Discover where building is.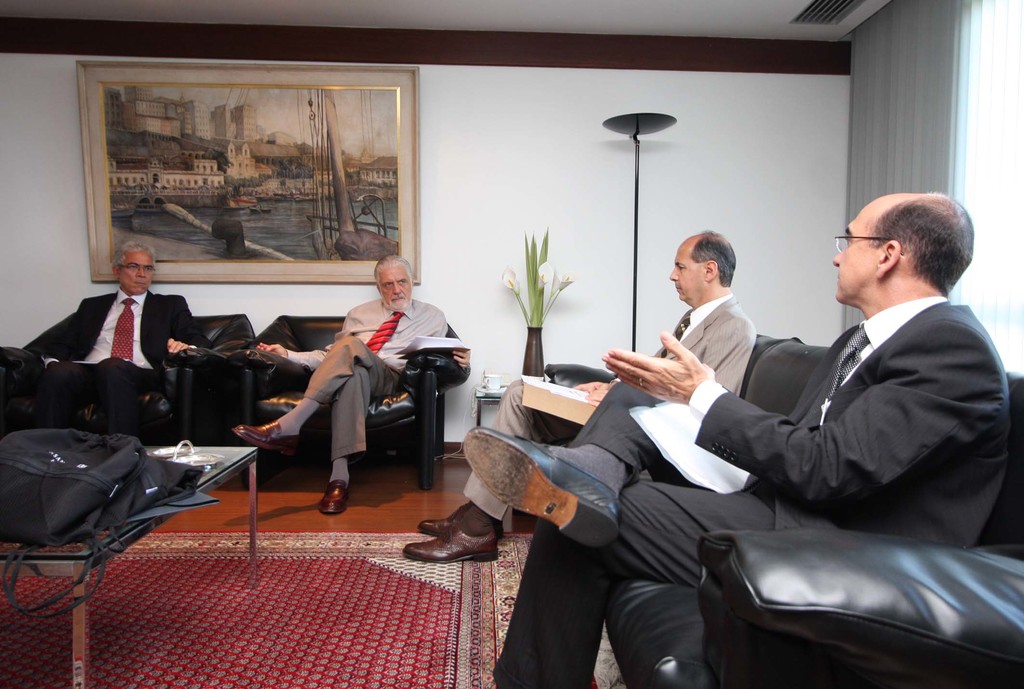
Discovered at region(2, 0, 1023, 688).
